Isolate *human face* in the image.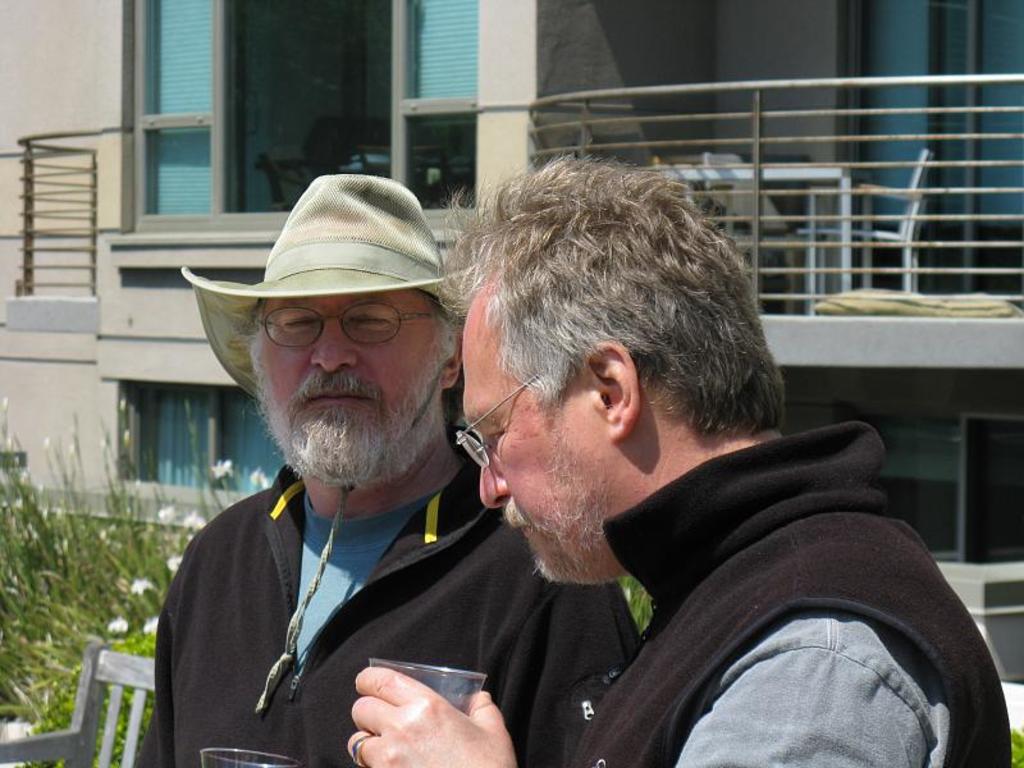
Isolated region: x1=264 y1=288 x2=444 y2=468.
